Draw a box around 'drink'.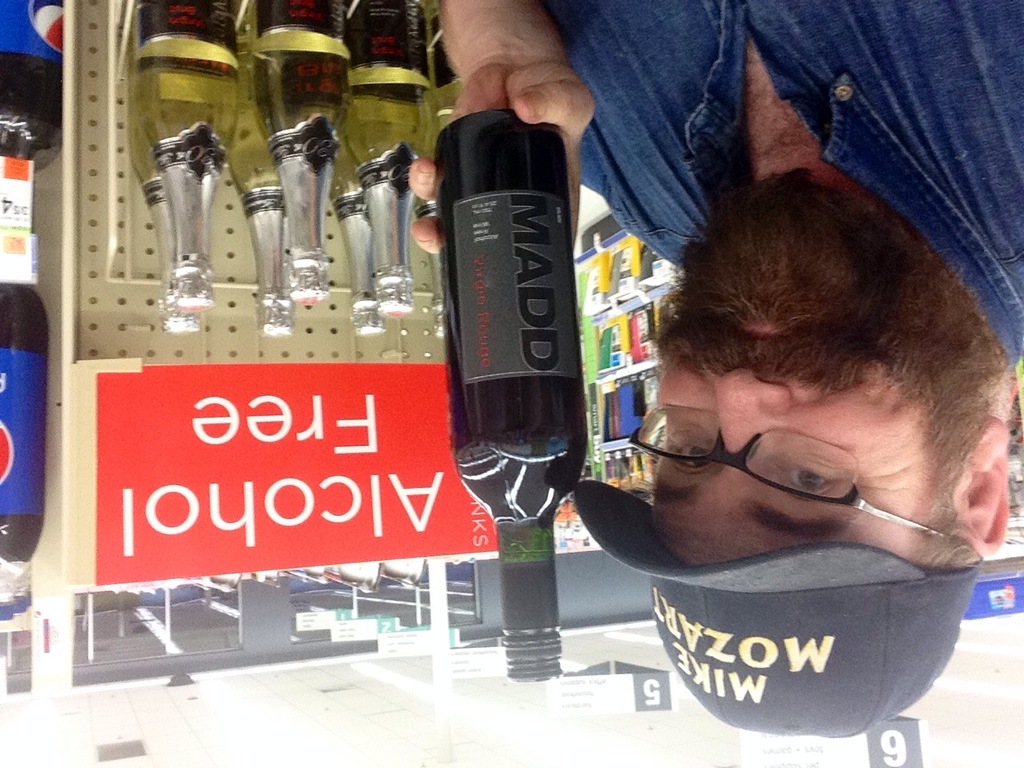
x1=251 y1=0 x2=350 y2=302.
